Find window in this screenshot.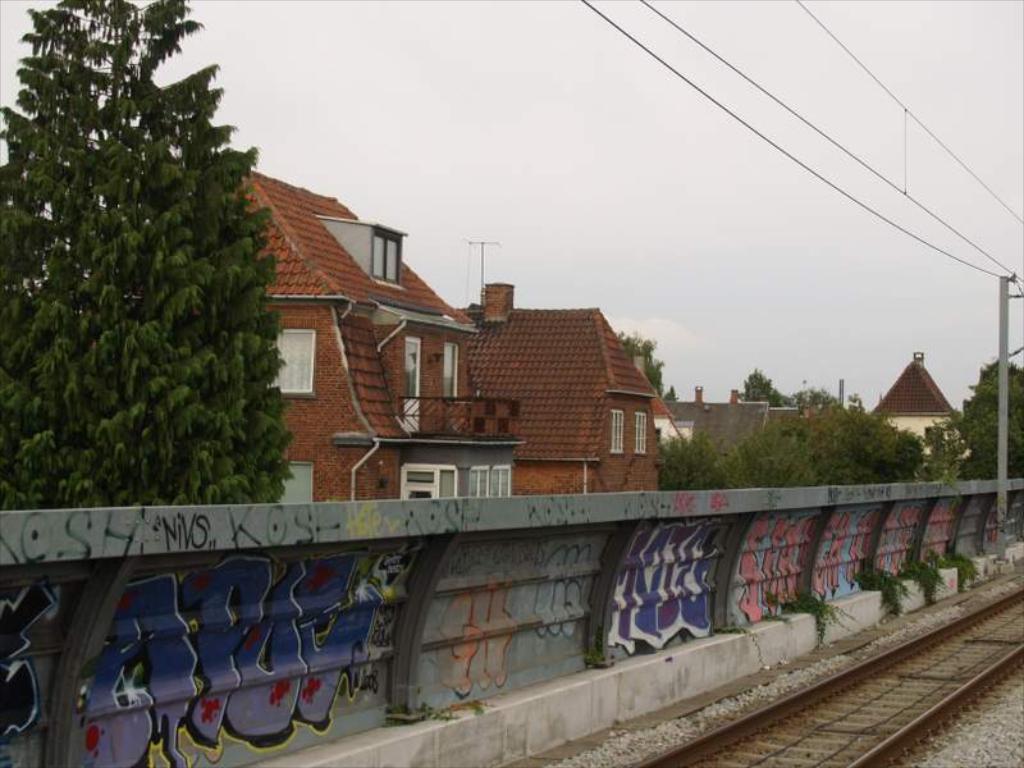
The bounding box for window is crop(466, 466, 485, 498).
